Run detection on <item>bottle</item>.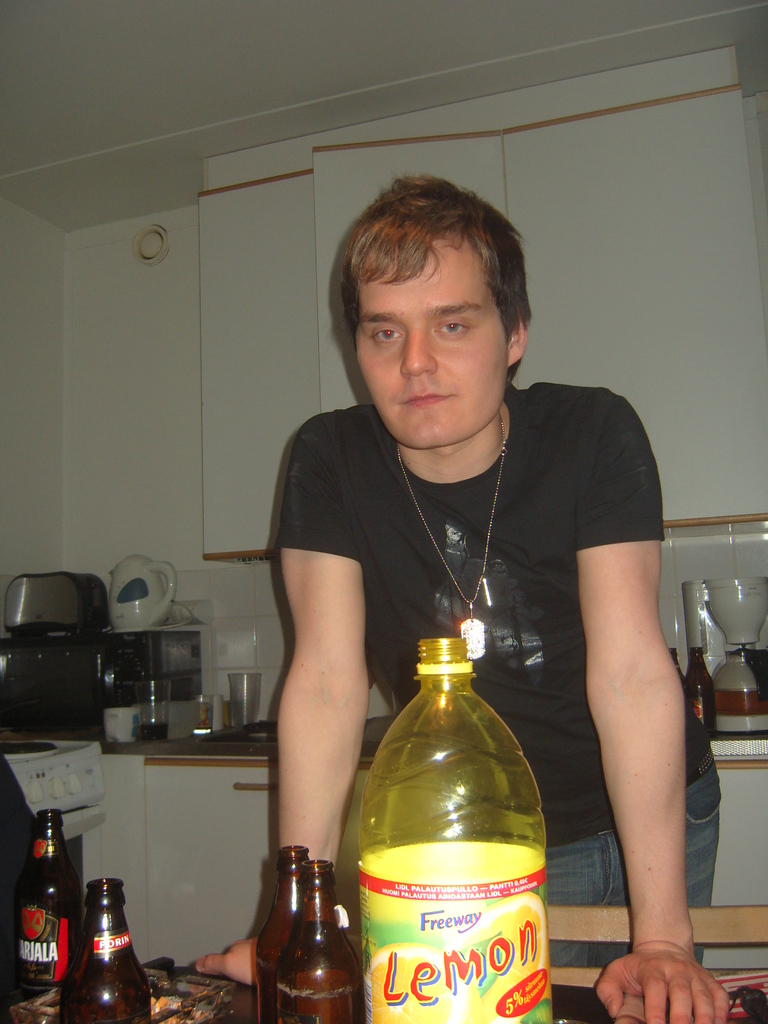
Result: locate(285, 850, 342, 1014).
